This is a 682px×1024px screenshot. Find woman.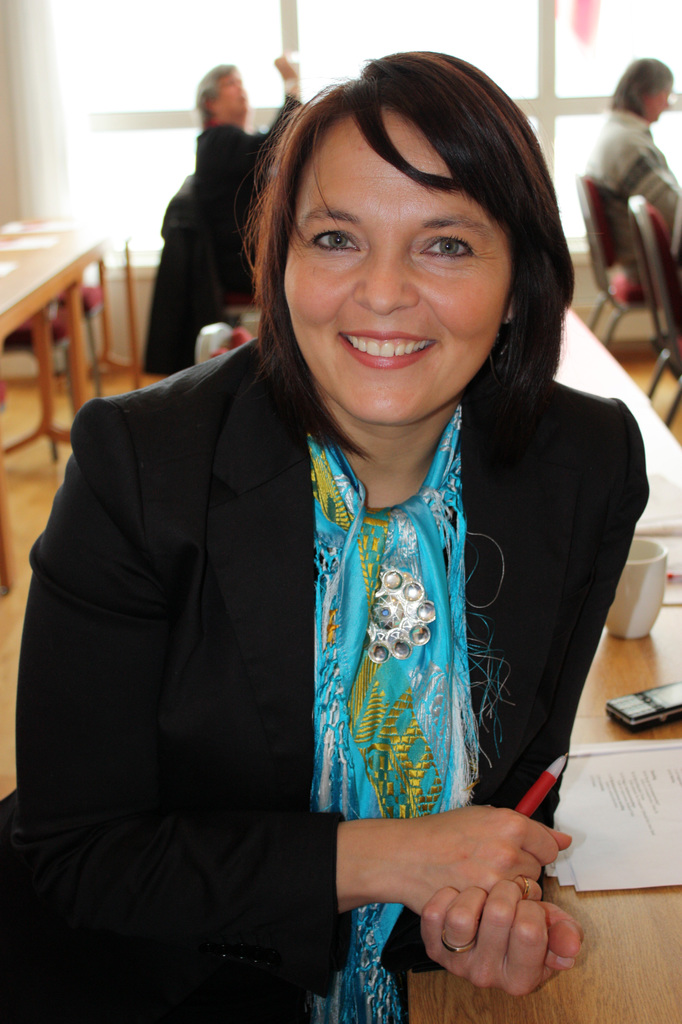
Bounding box: Rect(53, 64, 648, 982).
